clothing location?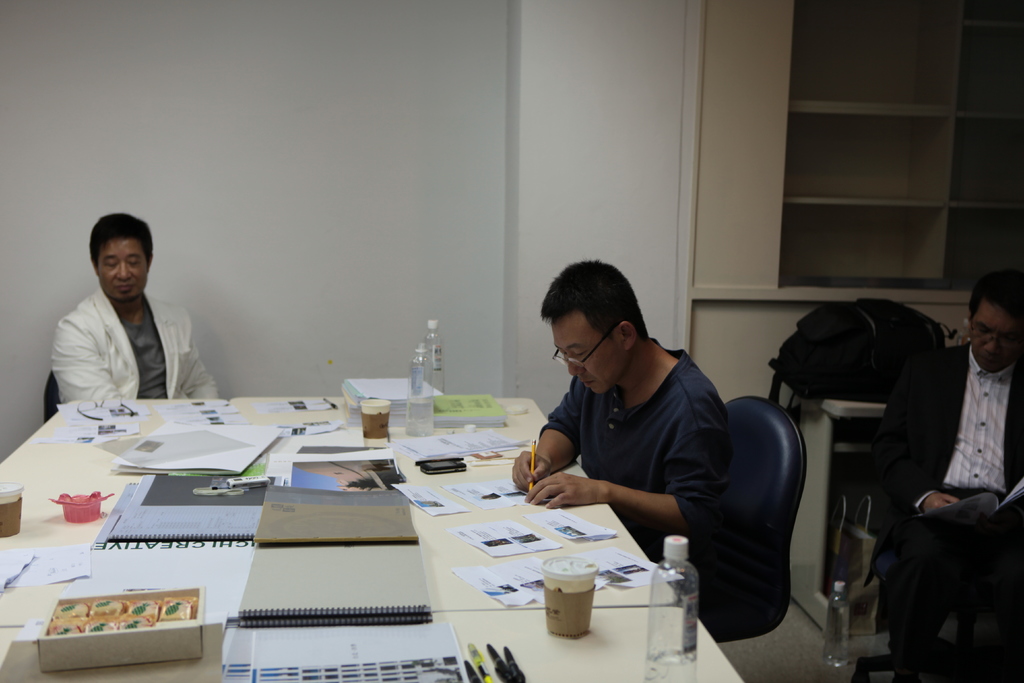
rect(49, 284, 226, 402)
